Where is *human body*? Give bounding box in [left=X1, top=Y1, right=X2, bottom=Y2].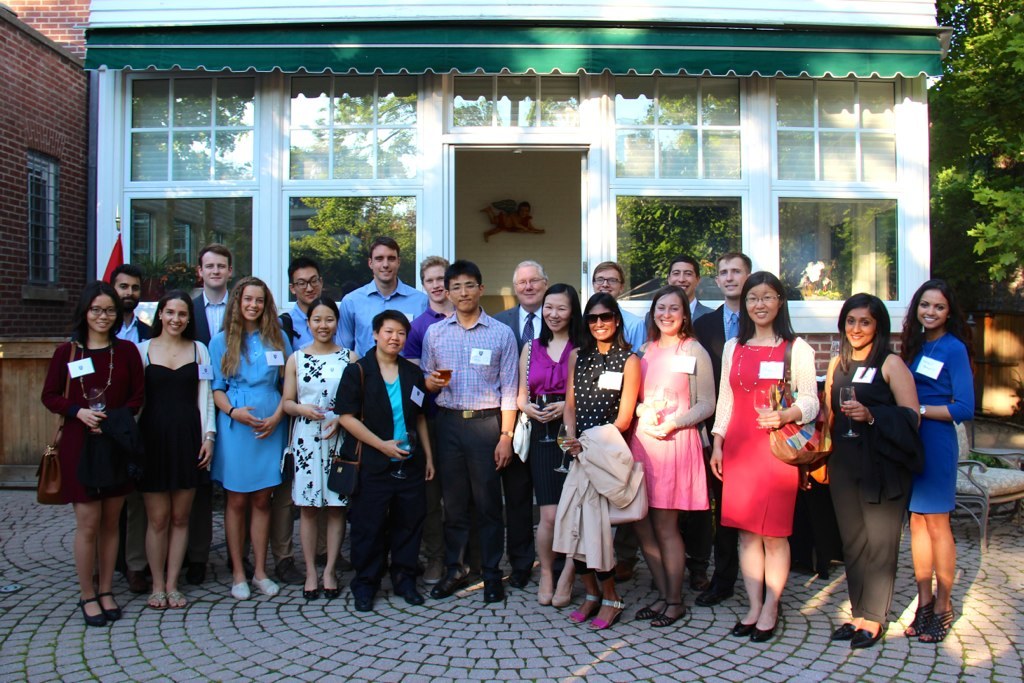
[left=520, top=283, right=582, bottom=605].
